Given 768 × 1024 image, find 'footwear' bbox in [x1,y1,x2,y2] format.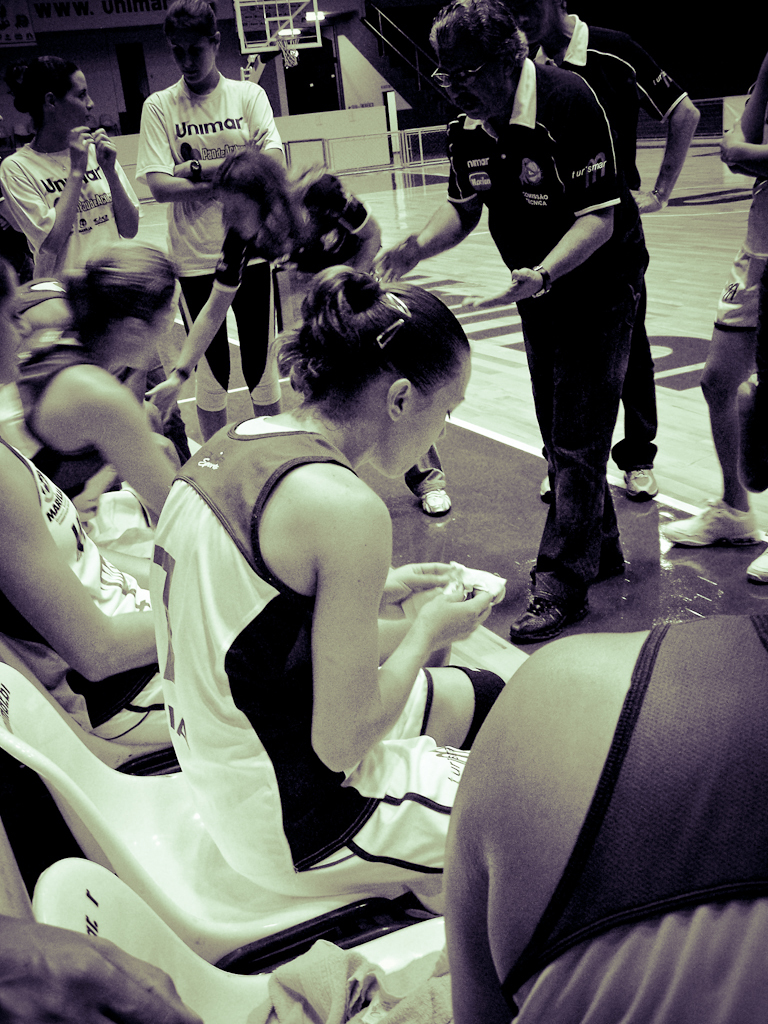
[505,585,591,640].
